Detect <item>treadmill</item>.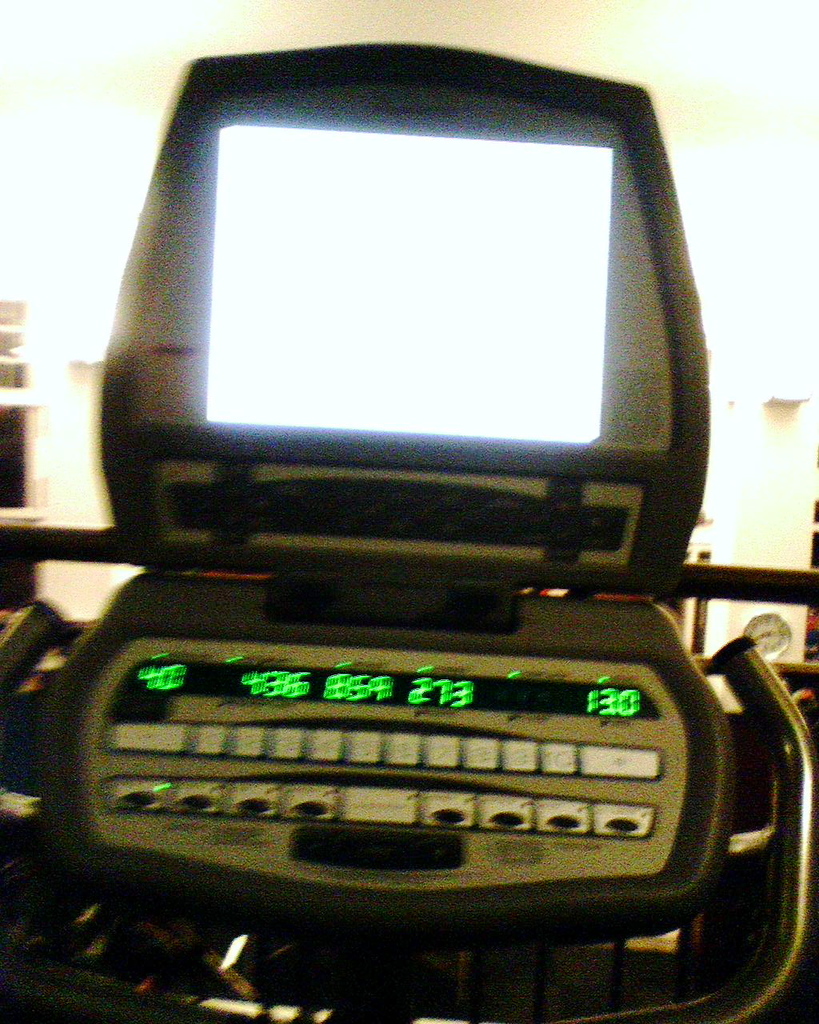
Detected at (0, 30, 818, 1019).
